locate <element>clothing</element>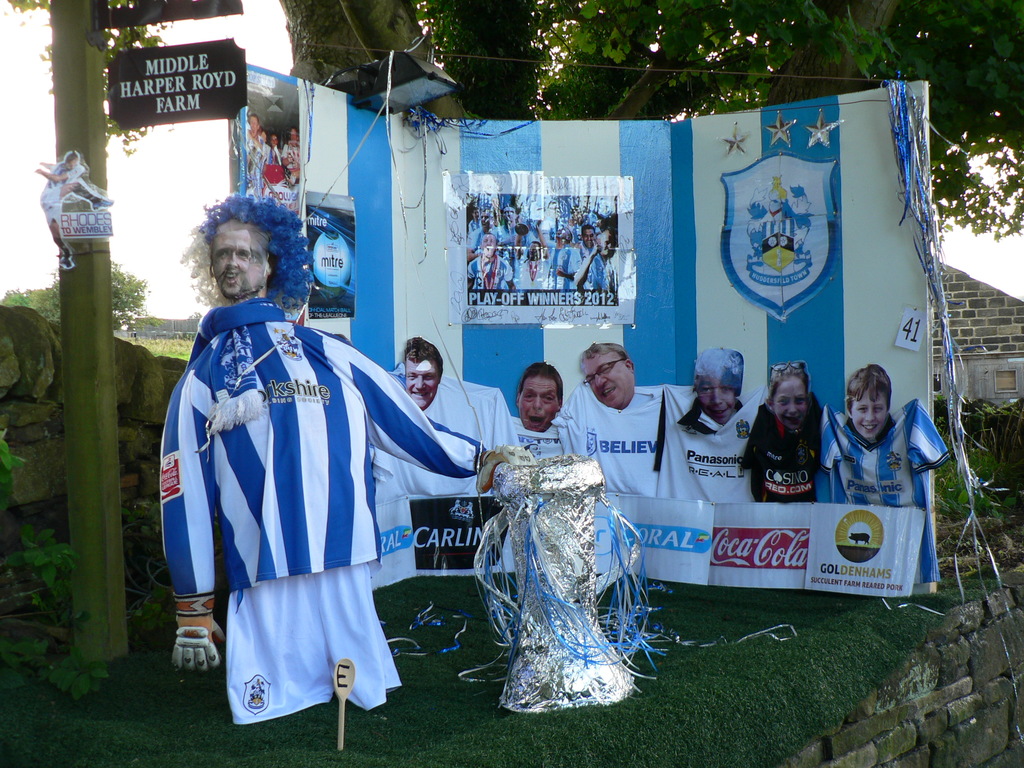
[652,385,772,502]
